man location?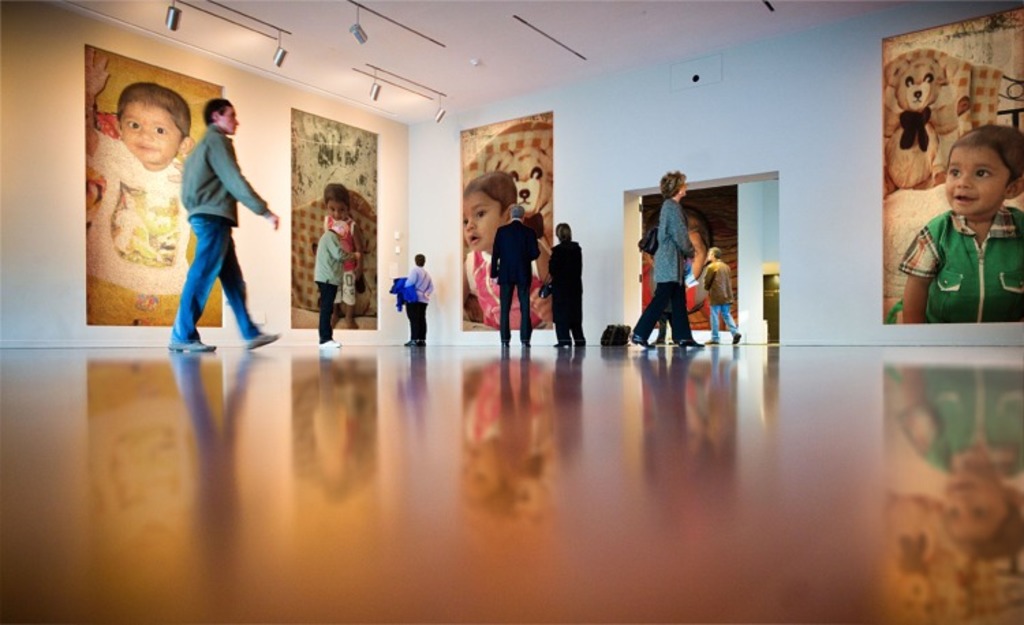
<bbox>411, 247, 429, 351</bbox>
